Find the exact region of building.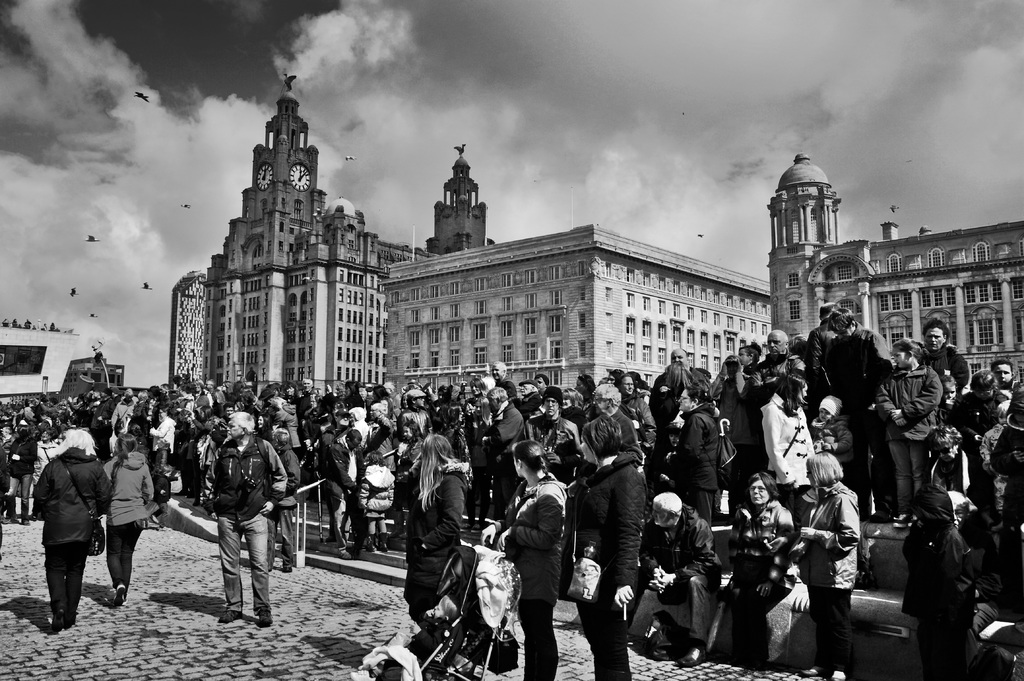
Exact region: x1=427, y1=144, x2=491, y2=254.
